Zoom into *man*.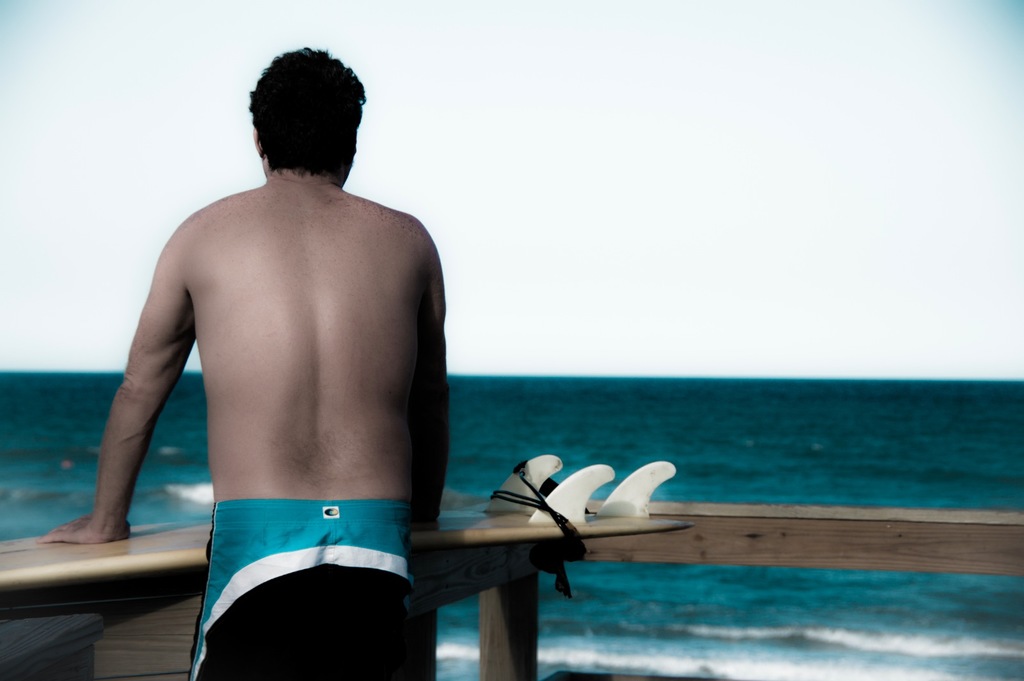
Zoom target: x1=81, y1=46, x2=487, y2=678.
